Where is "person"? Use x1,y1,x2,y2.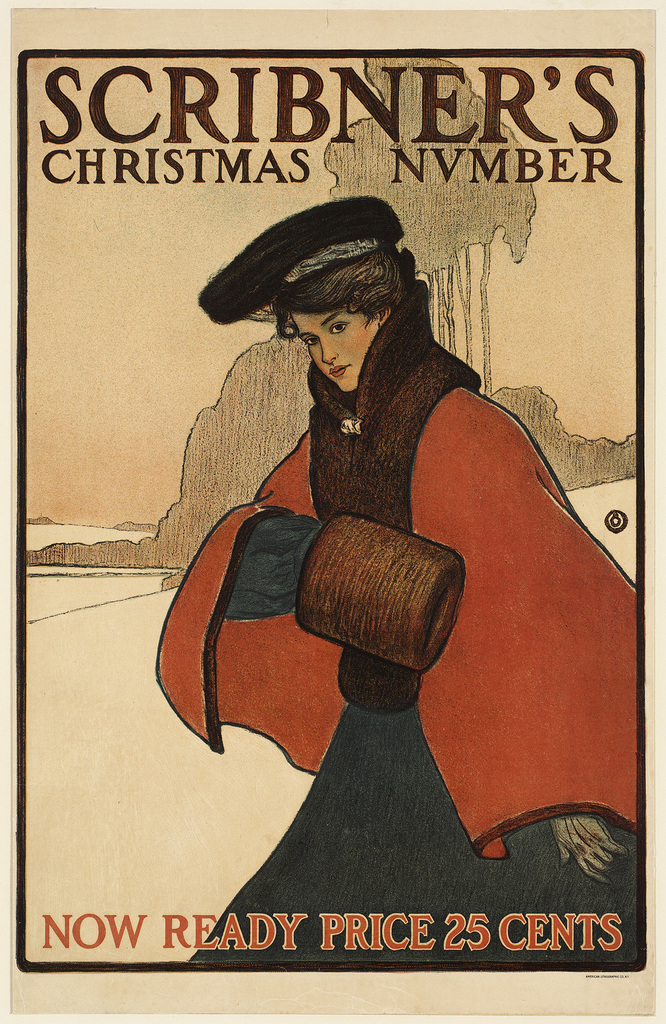
140,180,610,1023.
